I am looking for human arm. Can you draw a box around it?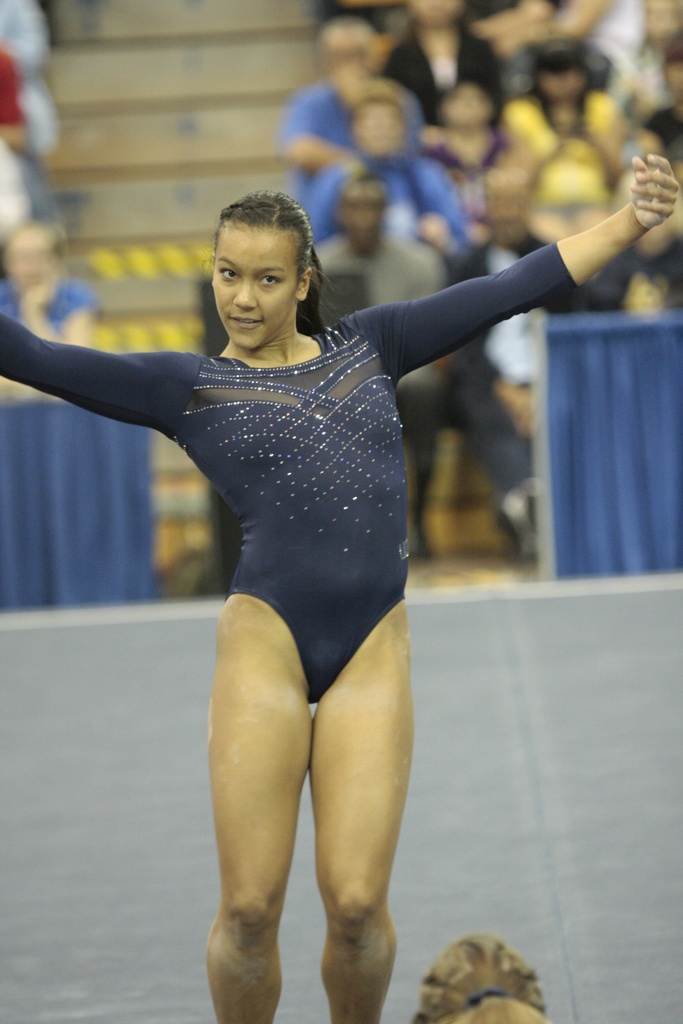
Sure, the bounding box is bbox=(278, 99, 370, 189).
